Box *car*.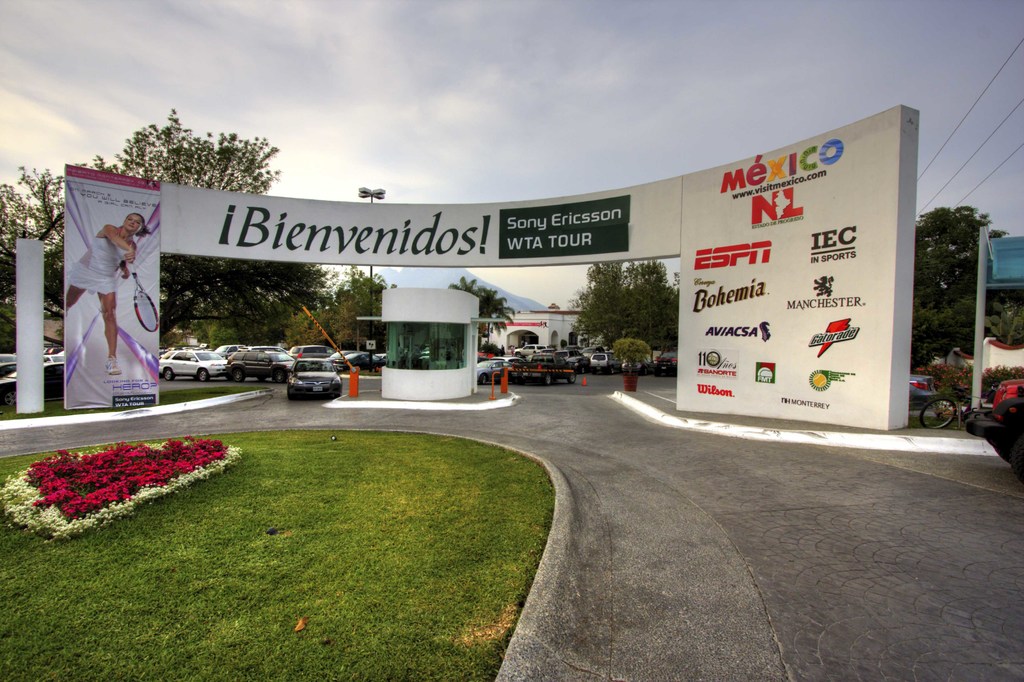
{"x1": 910, "y1": 372, "x2": 936, "y2": 393}.
